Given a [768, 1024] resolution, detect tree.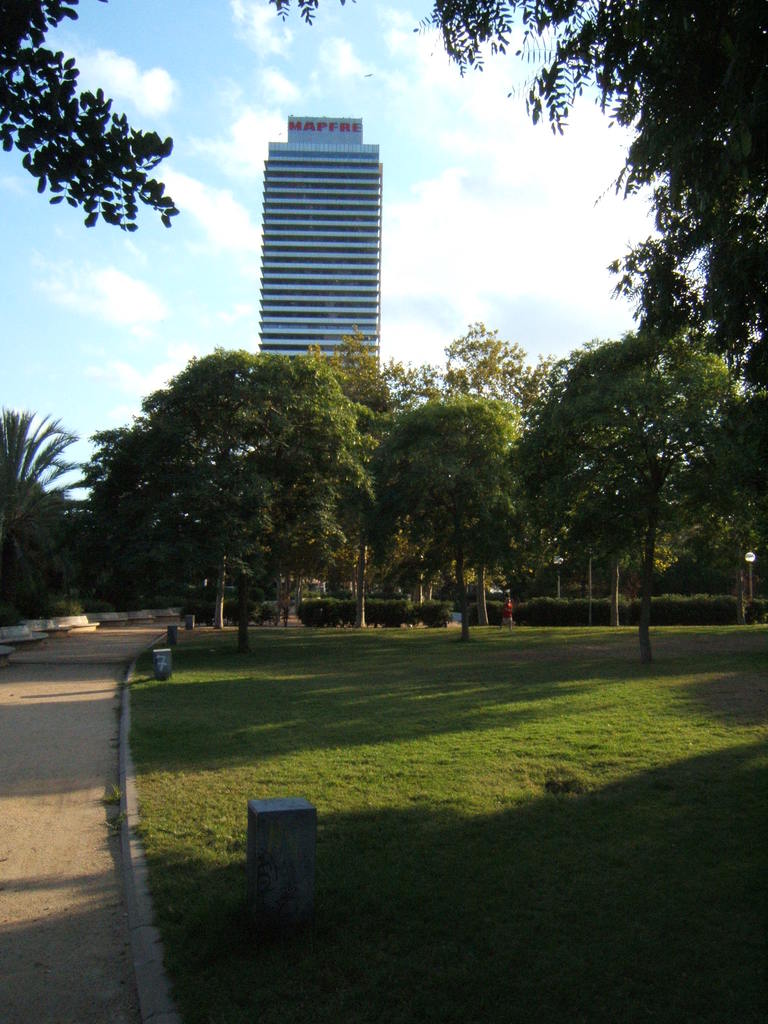
left=0, top=1, right=359, bottom=233.
